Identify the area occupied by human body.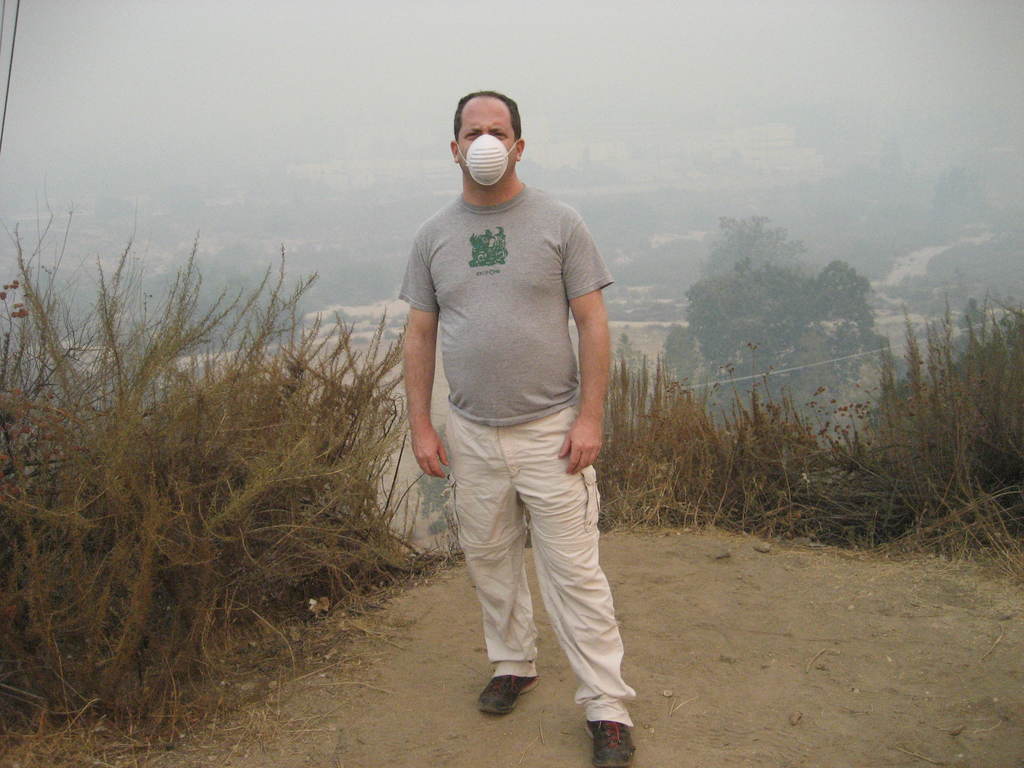
Area: 399:92:611:767.
